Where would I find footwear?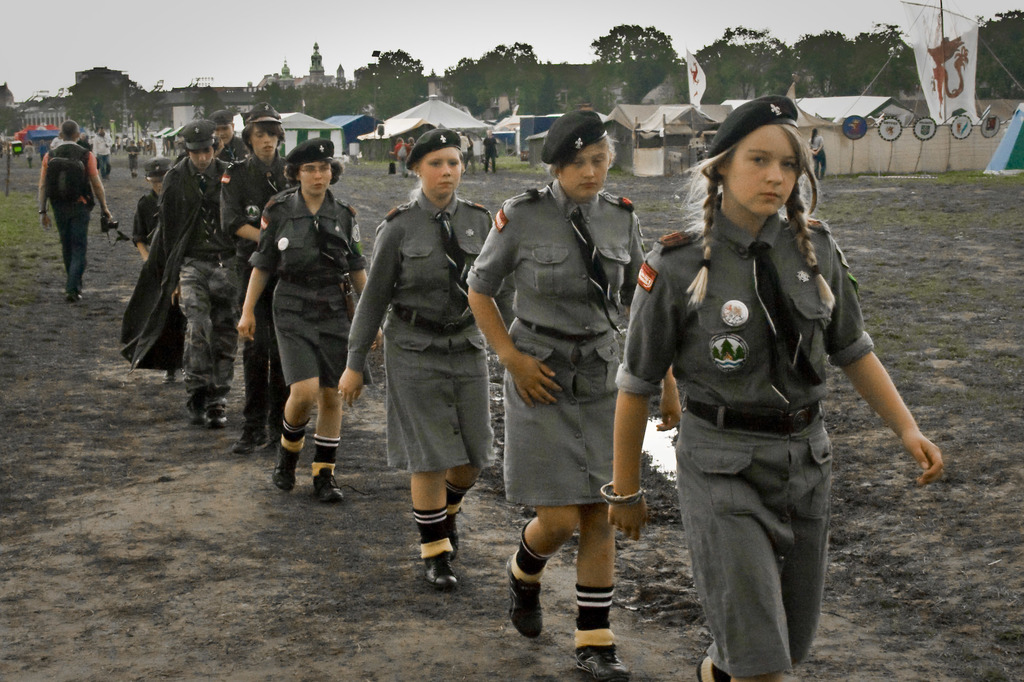
At 313,466,343,502.
